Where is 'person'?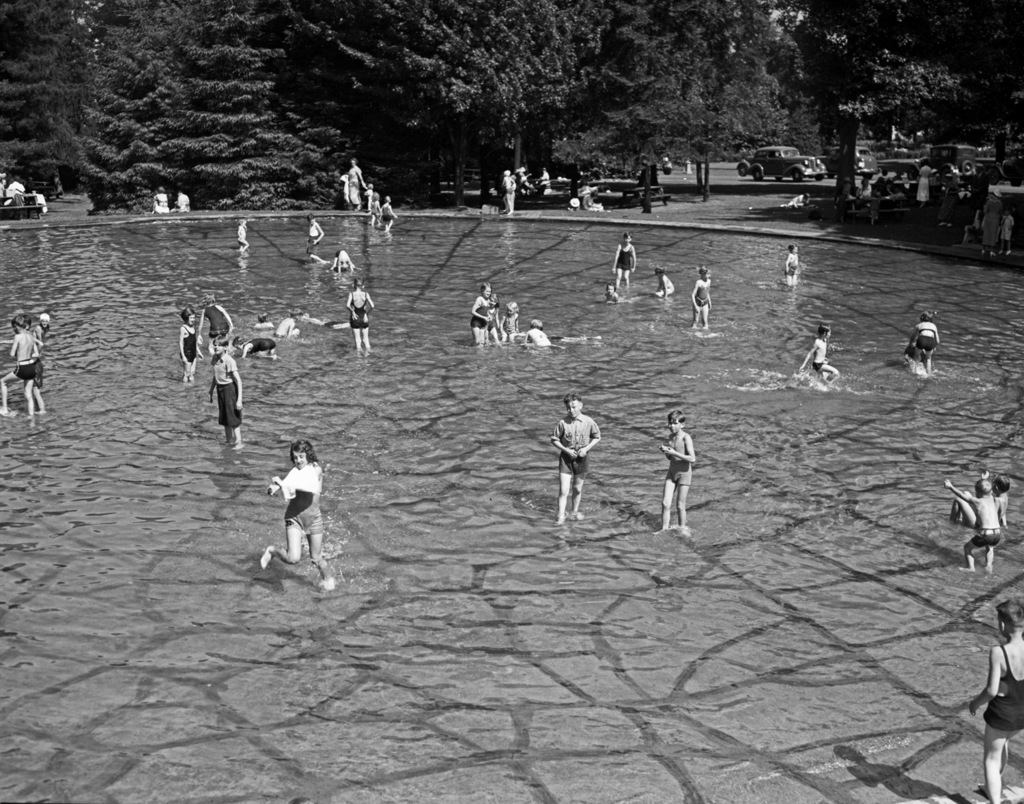
bbox=(1, 172, 27, 194).
